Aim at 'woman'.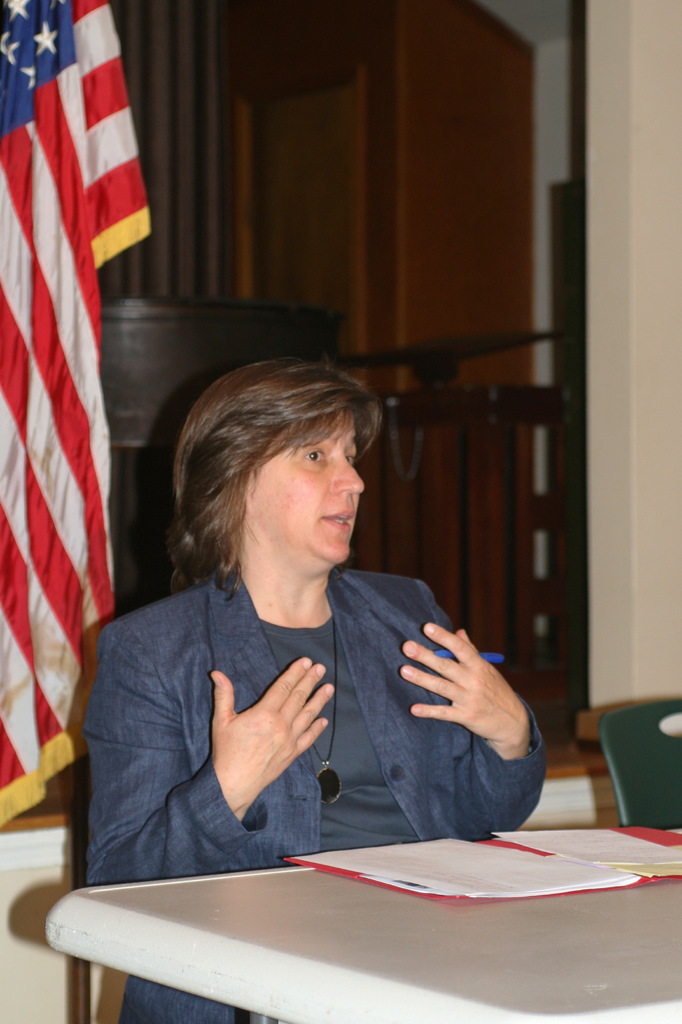
Aimed at {"x1": 83, "y1": 311, "x2": 526, "y2": 911}.
